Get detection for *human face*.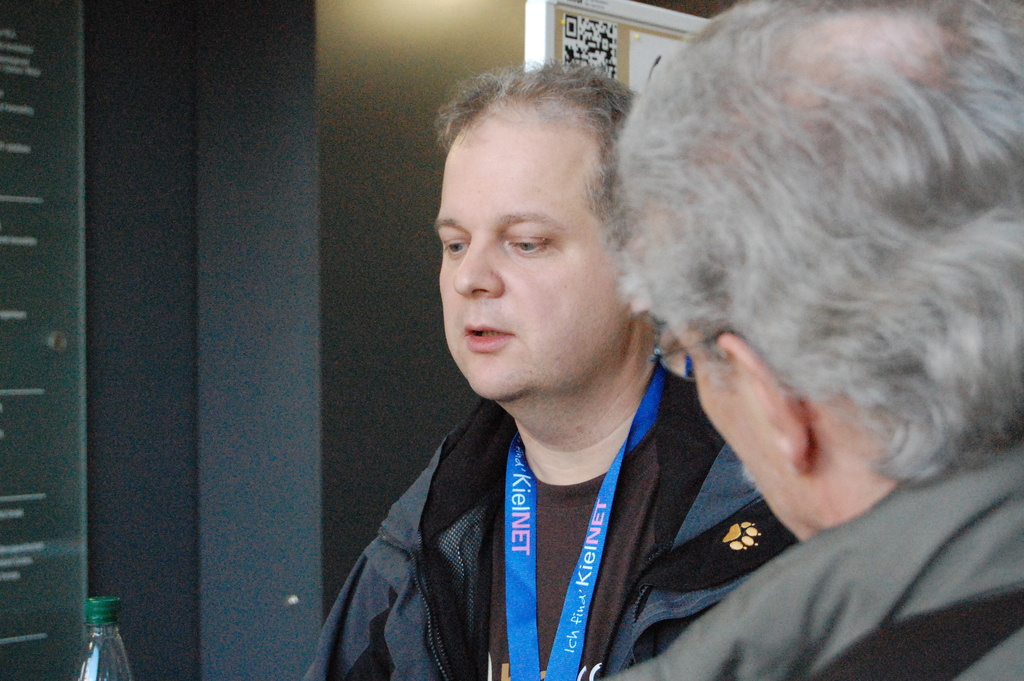
Detection: crop(671, 330, 824, 540).
